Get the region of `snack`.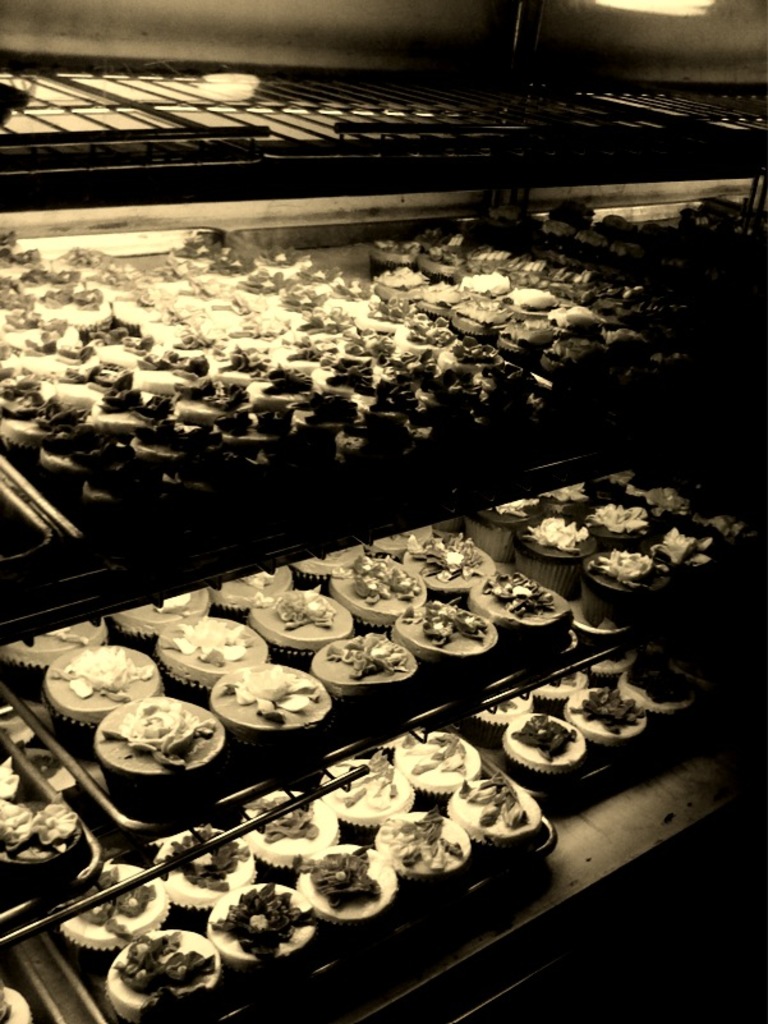
rect(349, 555, 423, 614).
